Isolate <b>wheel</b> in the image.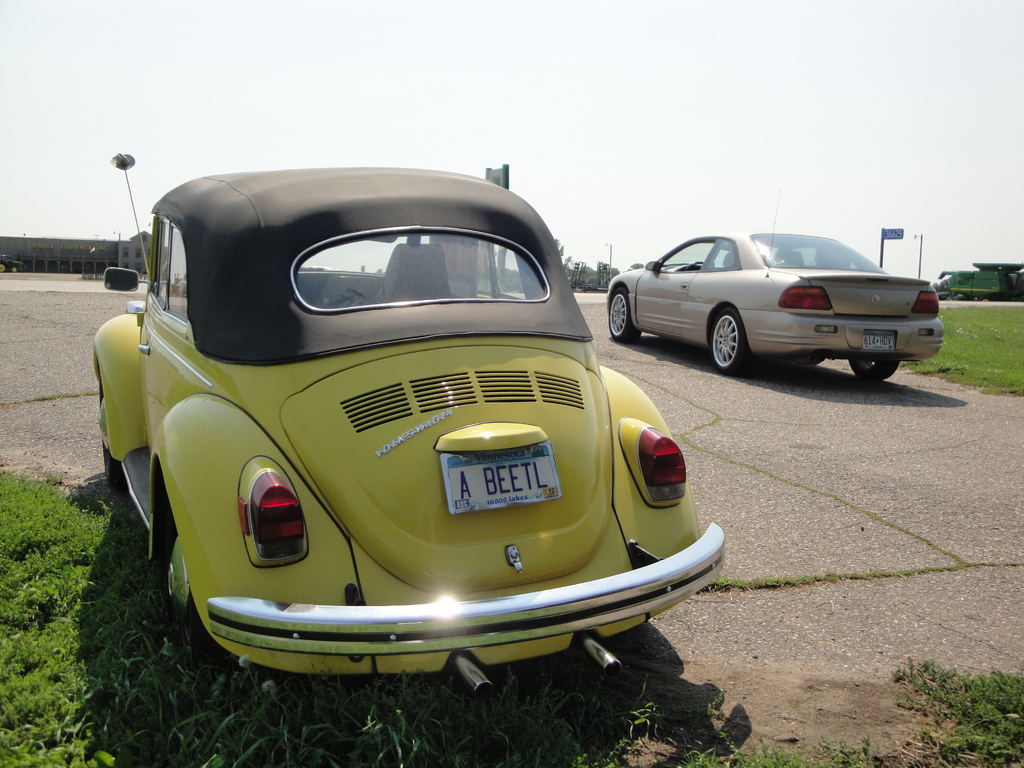
Isolated region: [160, 477, 220, 620].
